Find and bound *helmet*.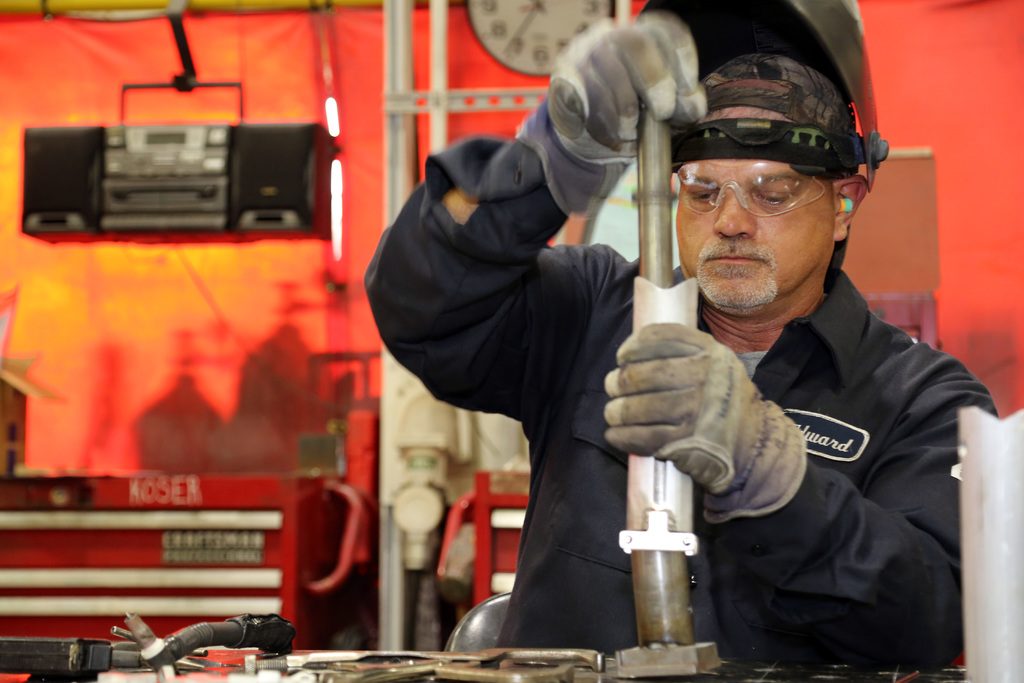
Bound: rect(637, 0, 890, 194).
